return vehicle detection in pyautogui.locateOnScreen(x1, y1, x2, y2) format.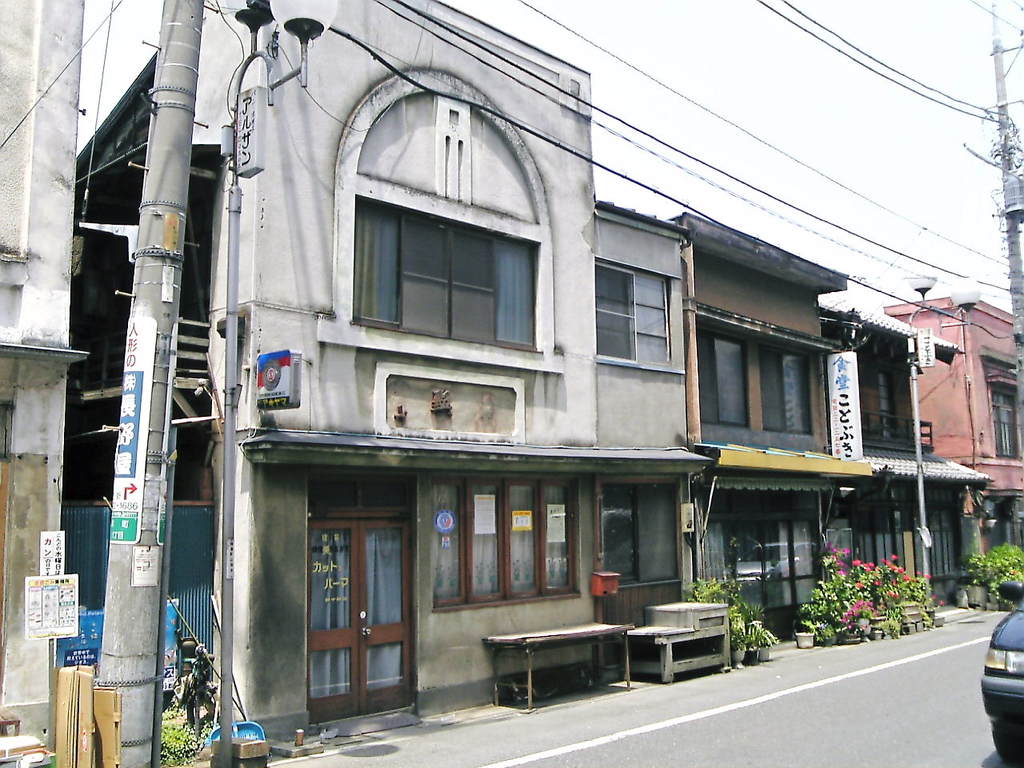
pyautogui.locateOnScreen(981, 578, 1023, 758).
